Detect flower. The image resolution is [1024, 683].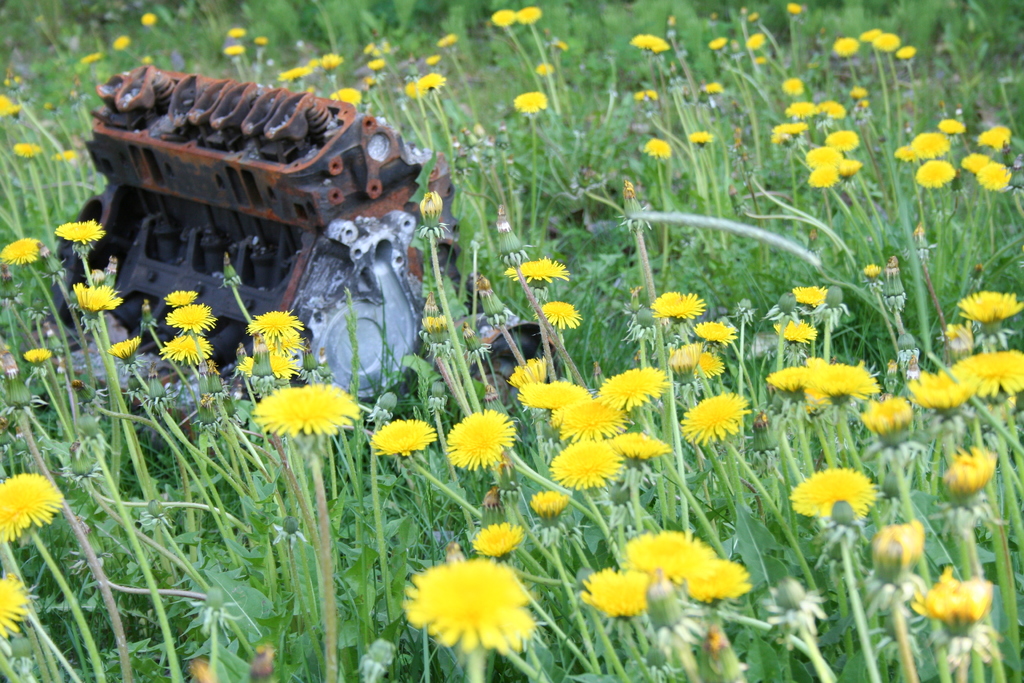
Rect(611, 436, 666, 458).
